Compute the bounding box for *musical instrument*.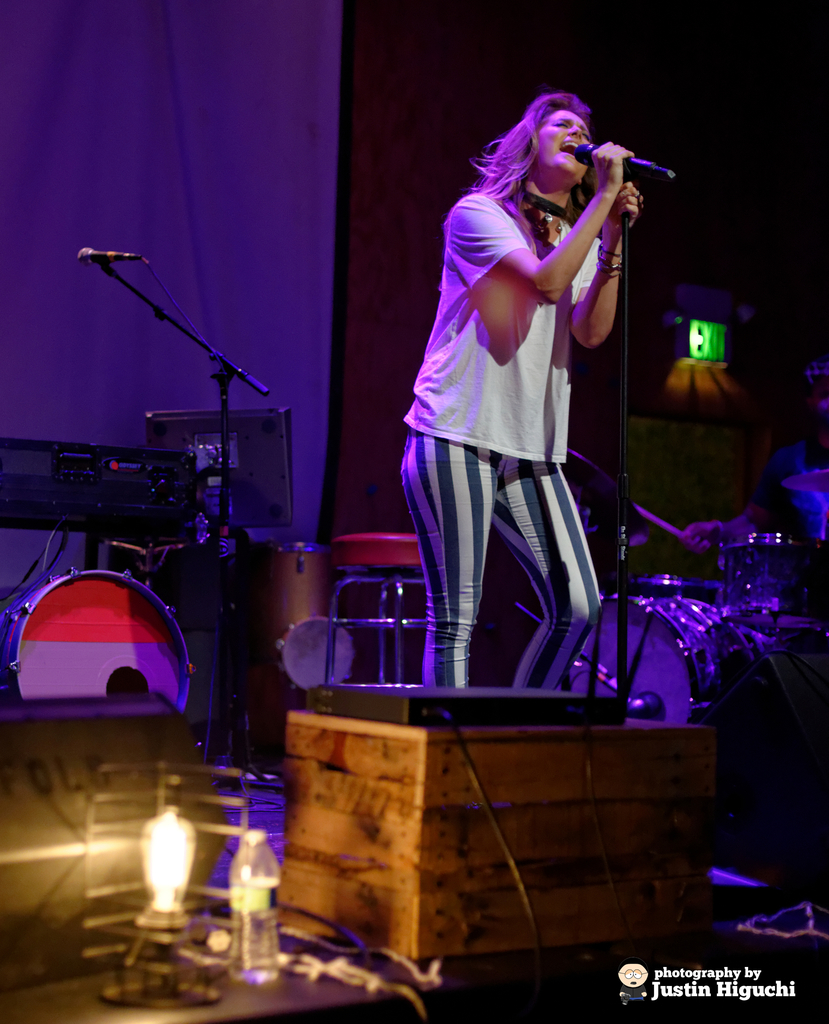
detection(243, 545, 337, 770).
